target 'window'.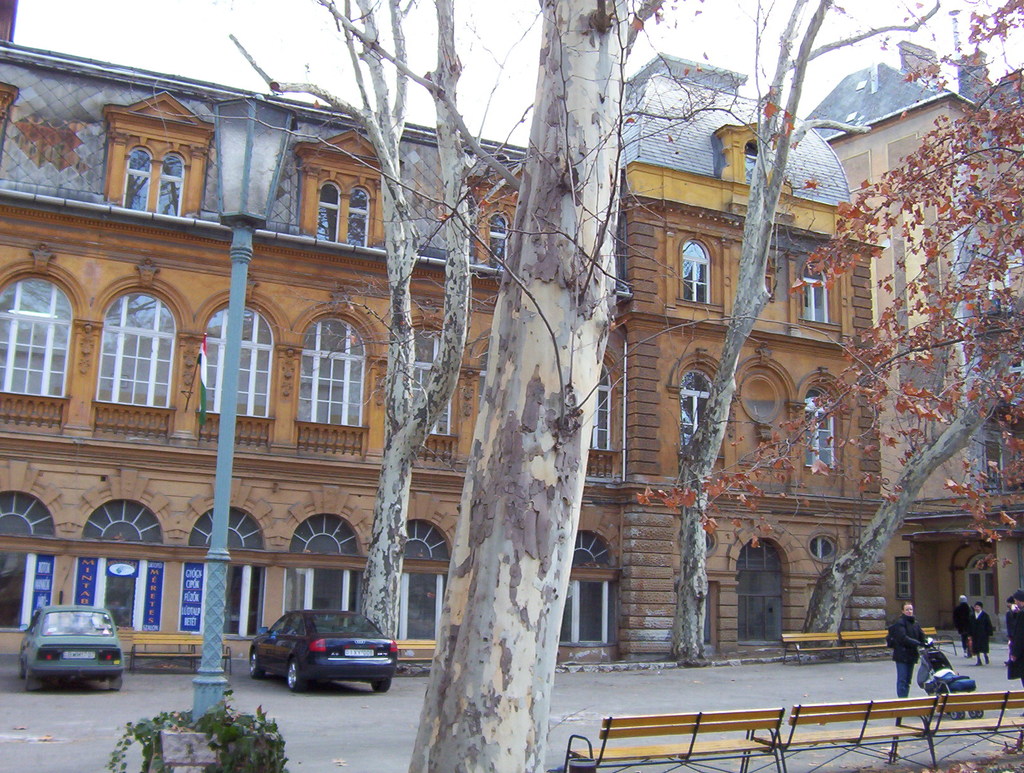
Target region: [976, 438, 1004, 496].
